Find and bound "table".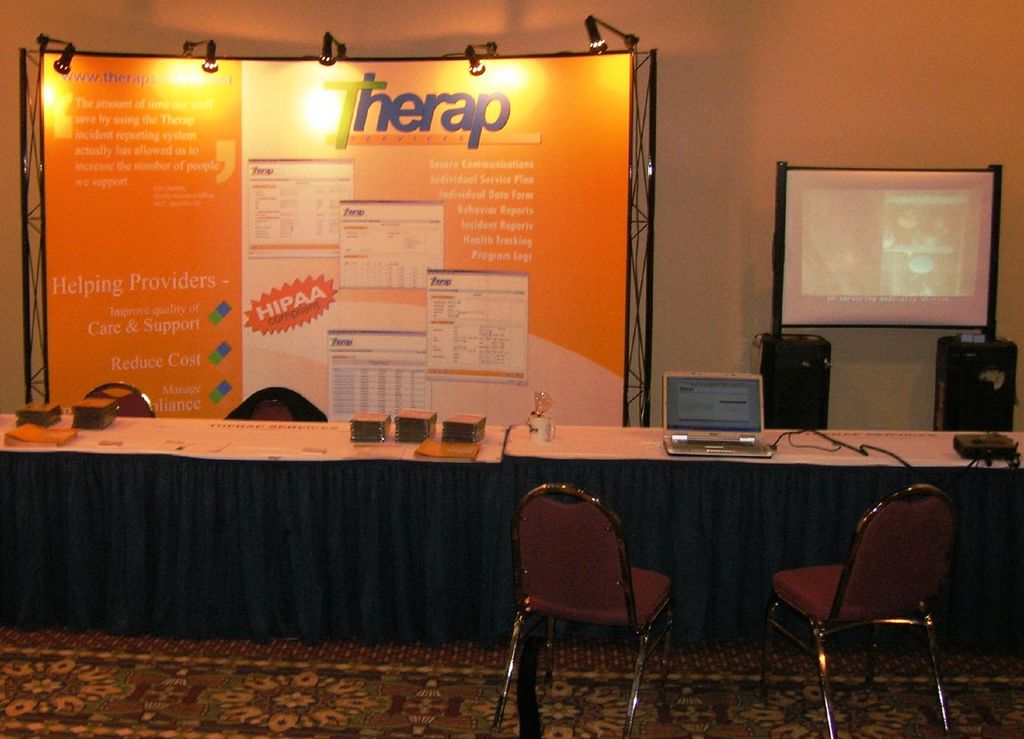
Bound: crop(504, 422, 1023, 646).
